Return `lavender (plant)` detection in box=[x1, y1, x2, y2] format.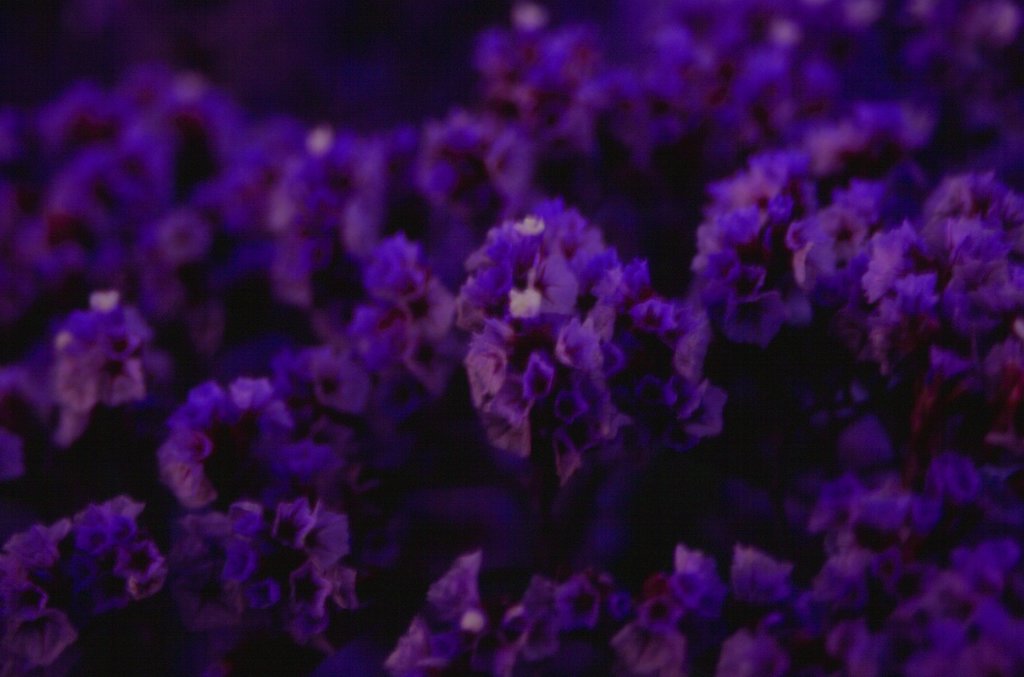
box=[686, 614, 790, 676].
